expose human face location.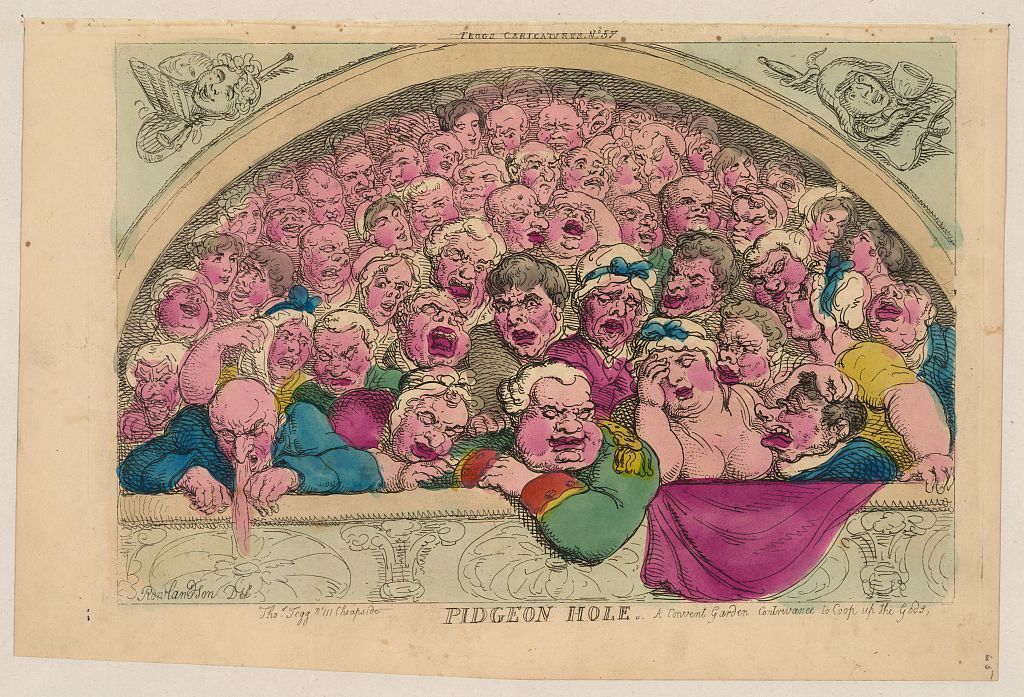
Exposed at BBox(657, 256, 715, 317).
